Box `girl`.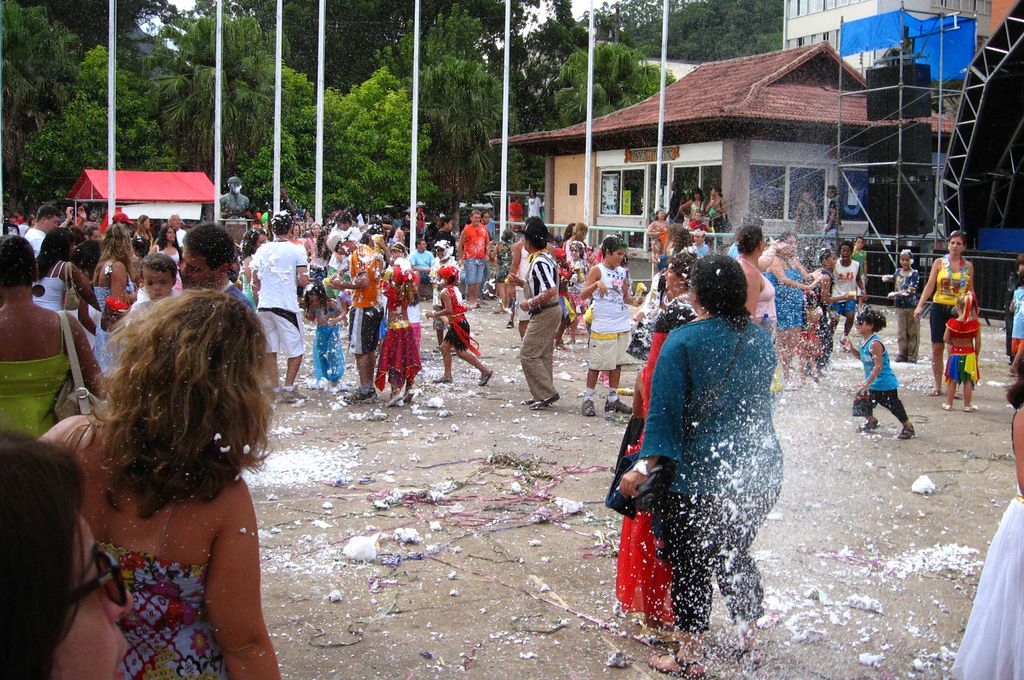
(x1=148, y1=225, x2=180, y2=287).
